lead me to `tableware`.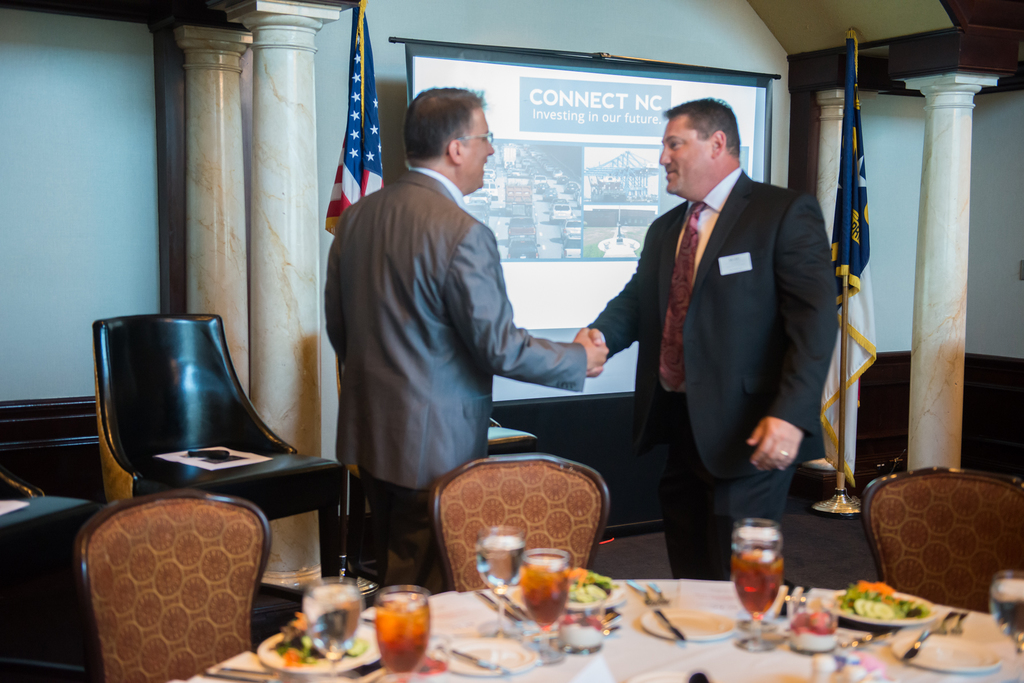
Lead to (x1=476, y1=523, x2=525, y2=637).
